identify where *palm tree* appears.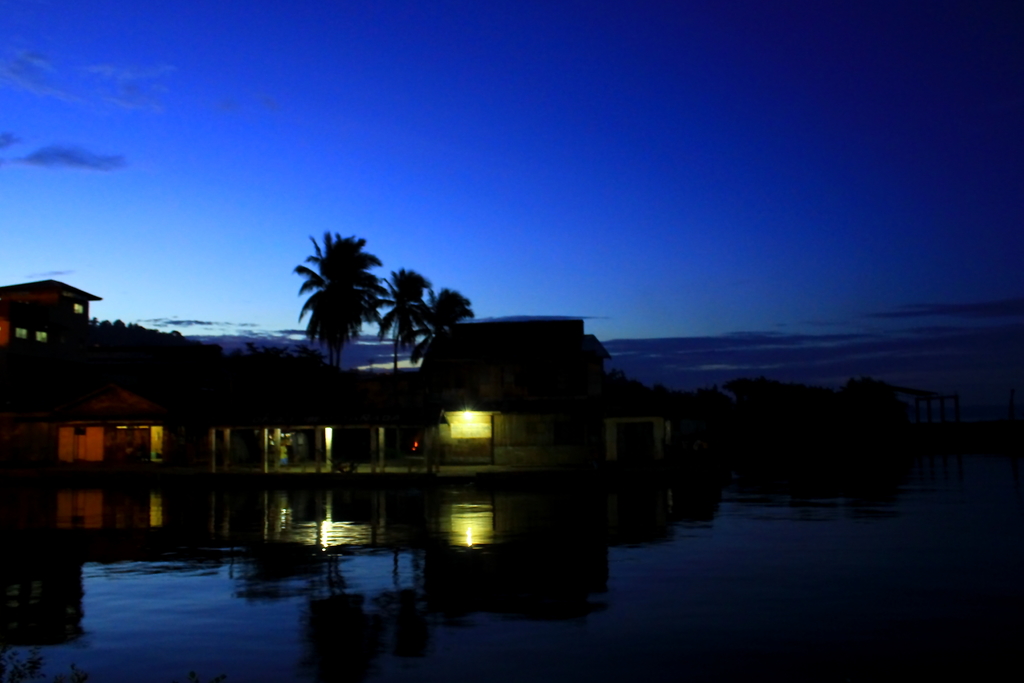
Appears at 437:261:479:379.
